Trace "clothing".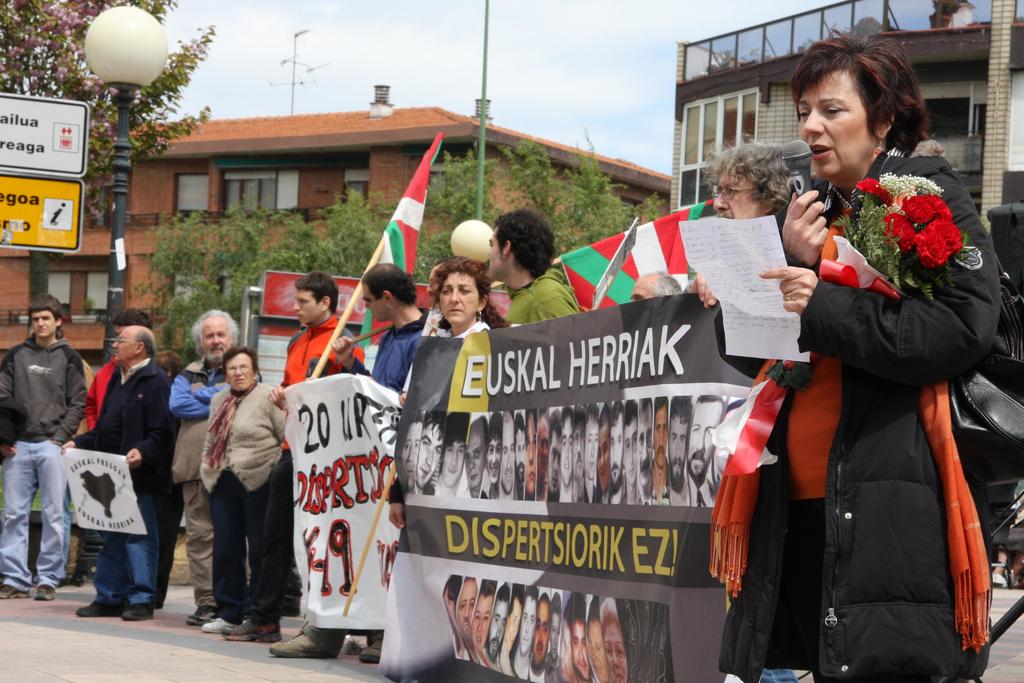
Traced to (left=435, top=317, right=503, bottom=333).
